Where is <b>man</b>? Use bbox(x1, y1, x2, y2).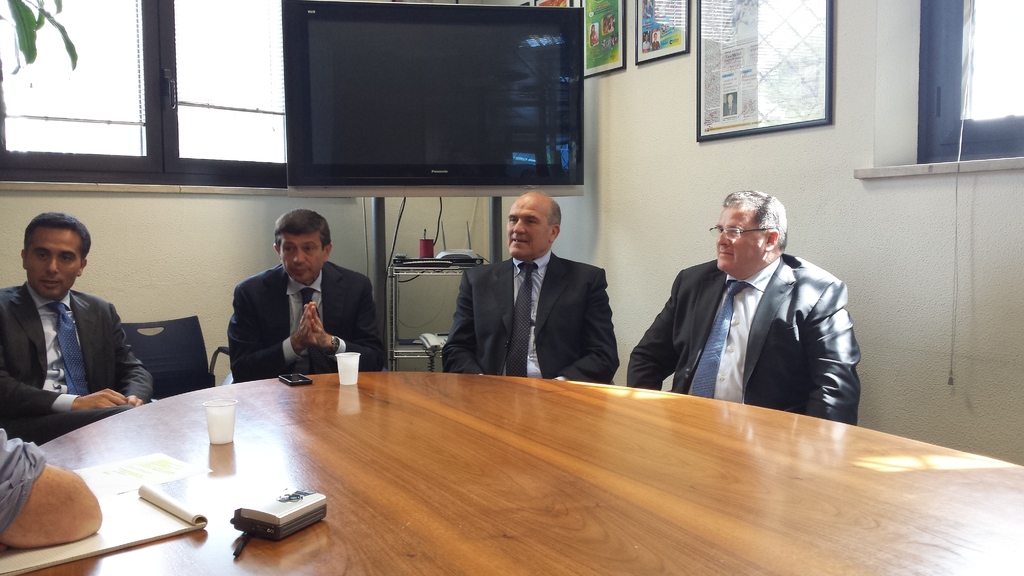
bbox(636, 179, 870, 425).
